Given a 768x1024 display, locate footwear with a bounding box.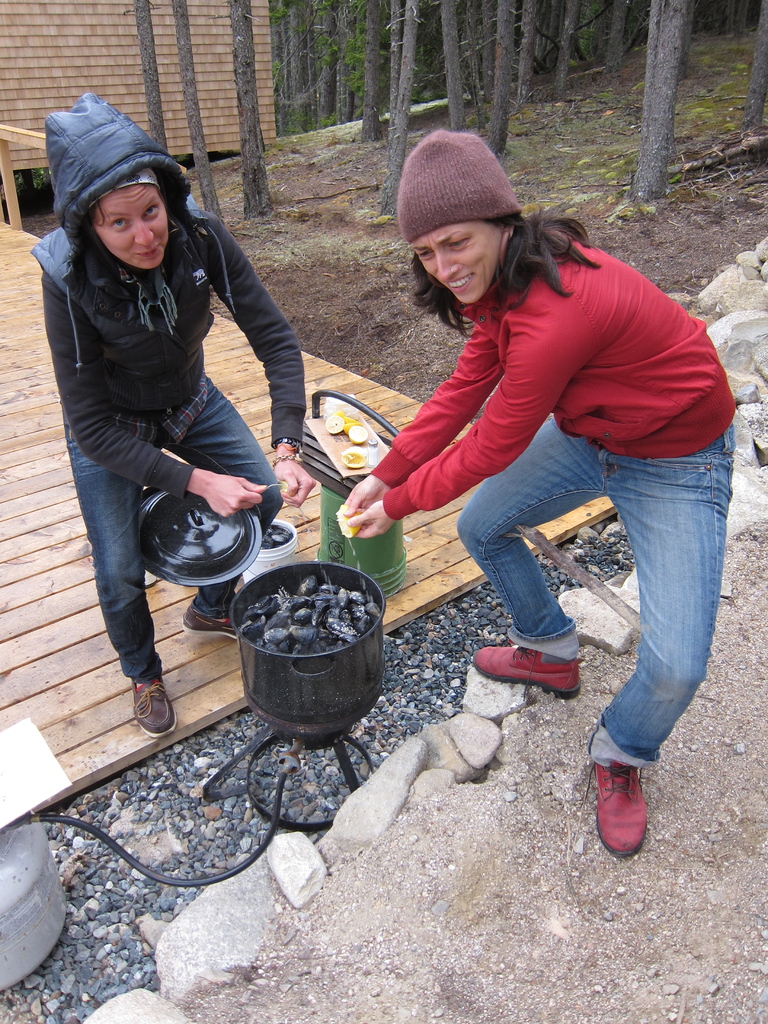
Located: {"x1": 581, "y1": 739, "x2": 662, "y2": 867}.
